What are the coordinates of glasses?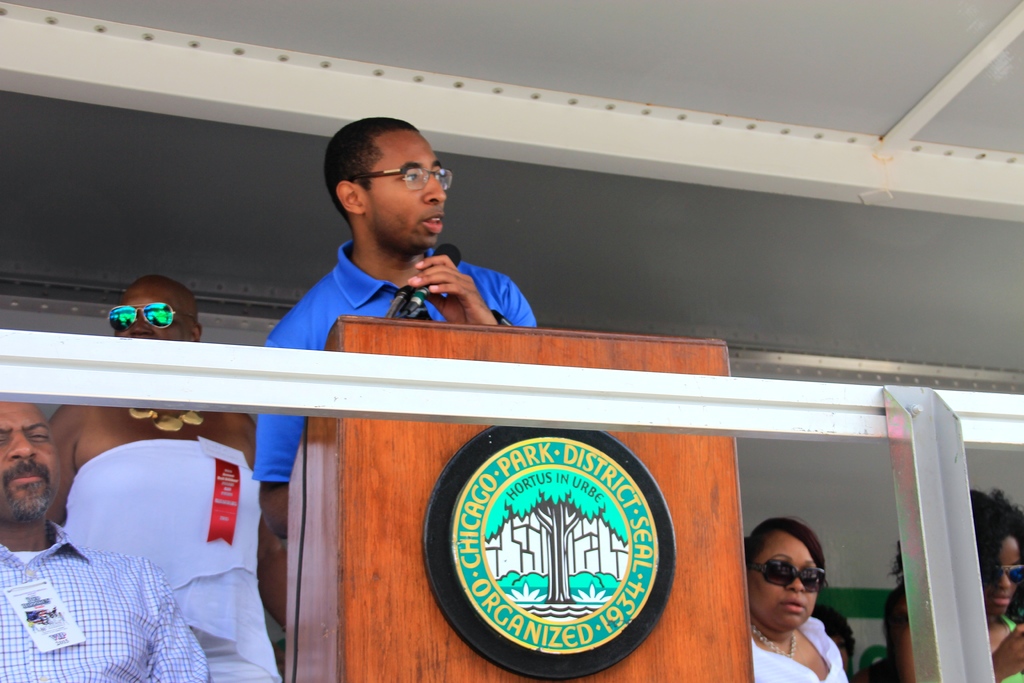
<bbox>750, 555, 831, 595</bbox>.
